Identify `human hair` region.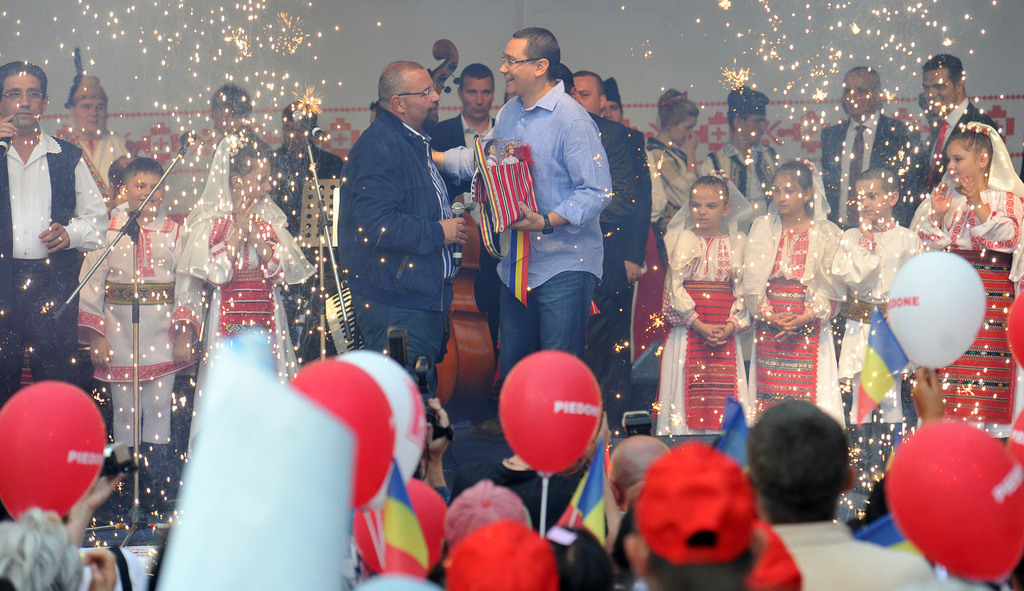
Region: x1=378, y1=60, x2=428, y2=113.
